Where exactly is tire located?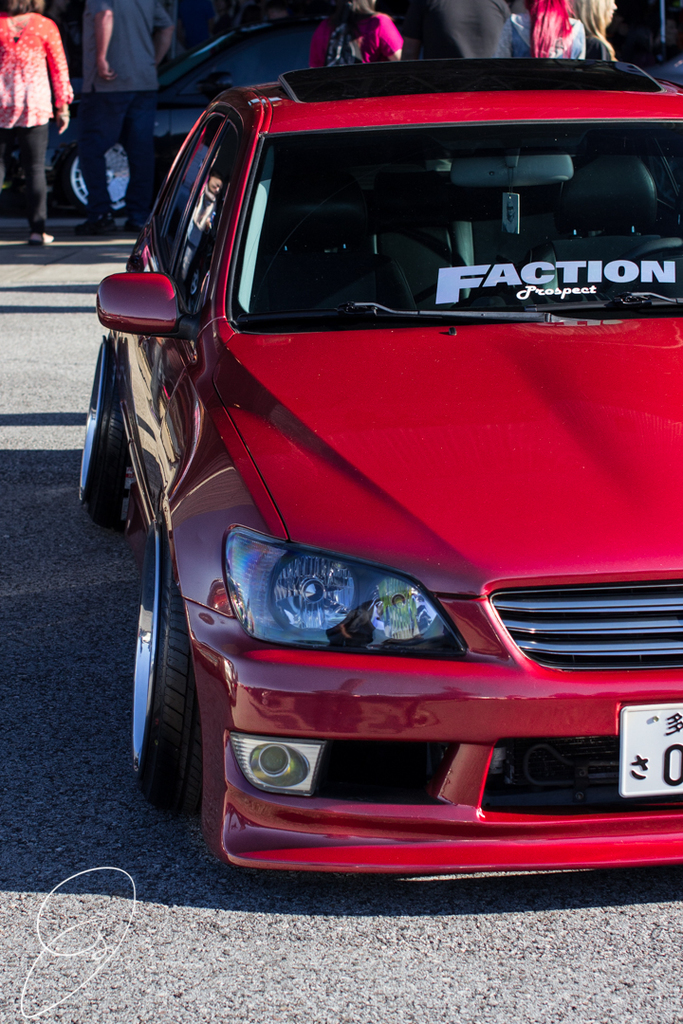
Its bounding box is bbox=[116, 545, 204, 832].
